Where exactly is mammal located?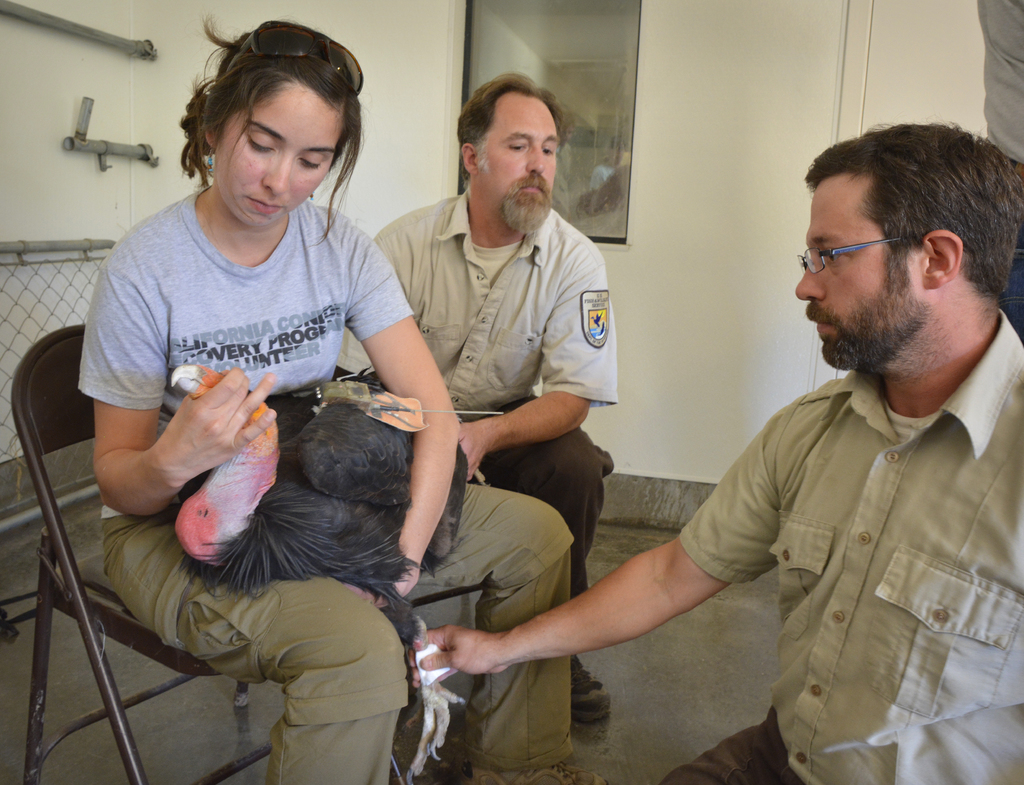
Its bounding box is pyautogui.locateOnScreen(396, 121, 1023, 784).
